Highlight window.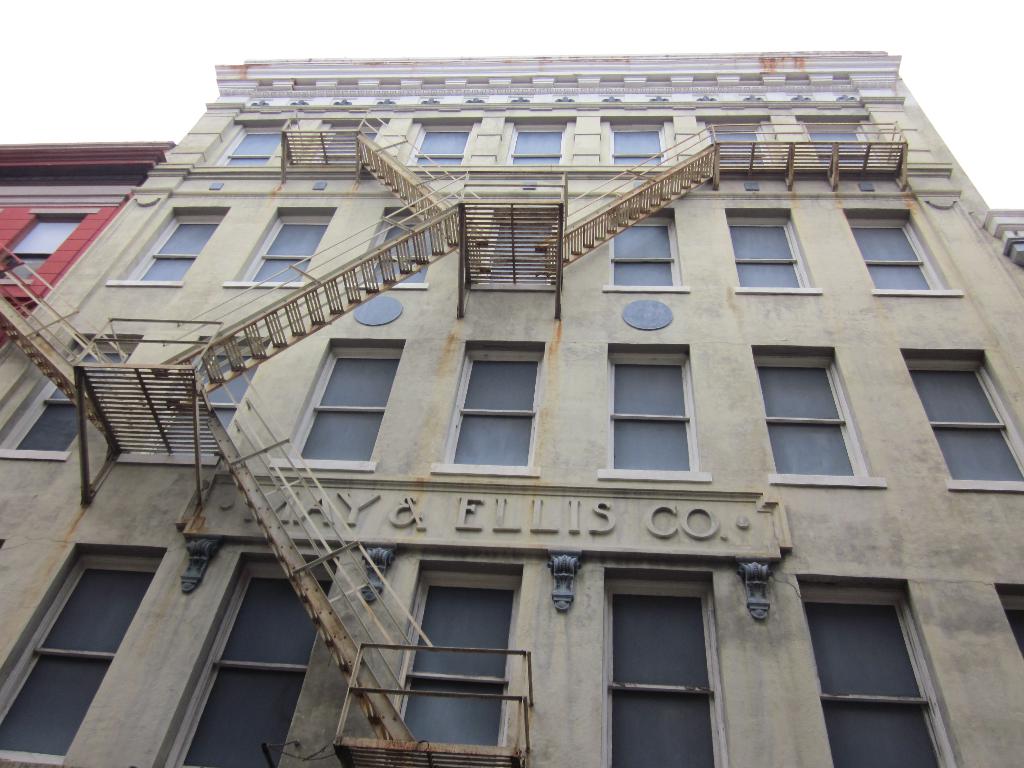
Highlighted region: [797,114,871,179].
